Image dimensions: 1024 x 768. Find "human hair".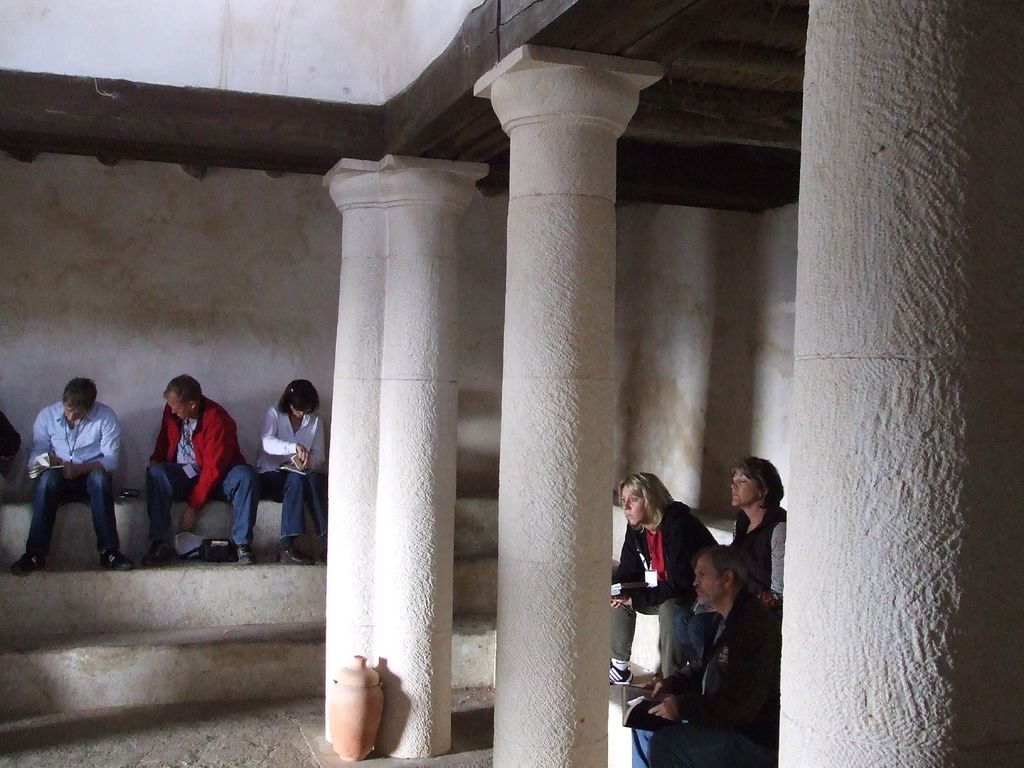
crop(728, 451, 784, 512).
